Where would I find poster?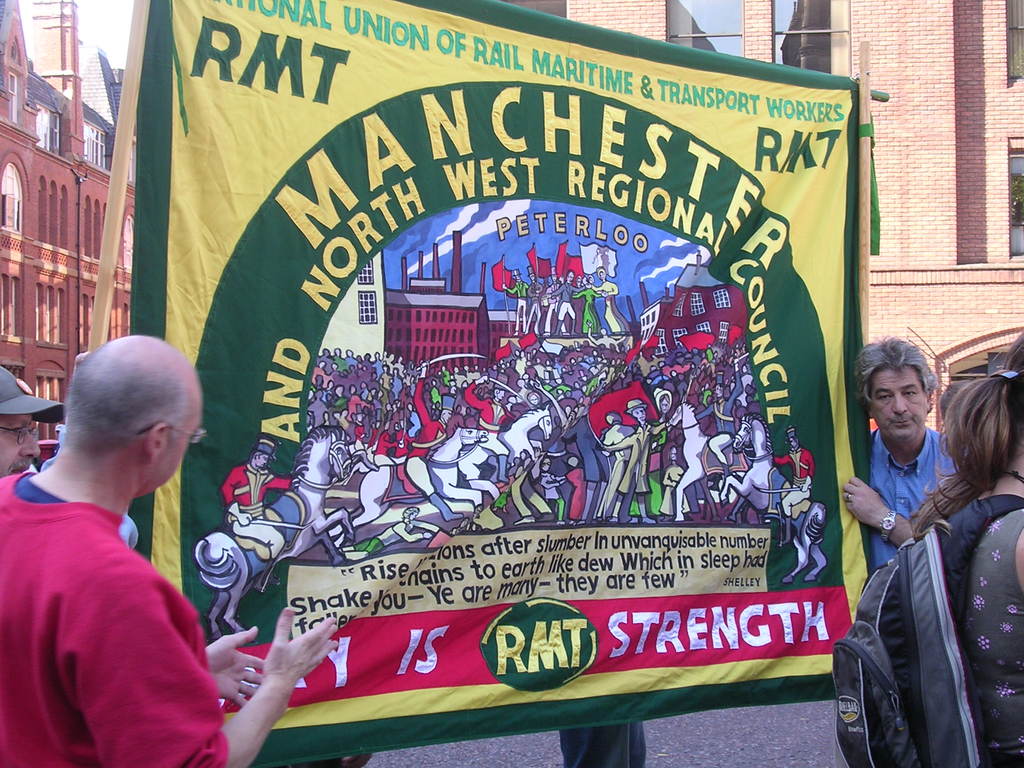
At (x1=125, y1=0, x2=886, y2=767).
